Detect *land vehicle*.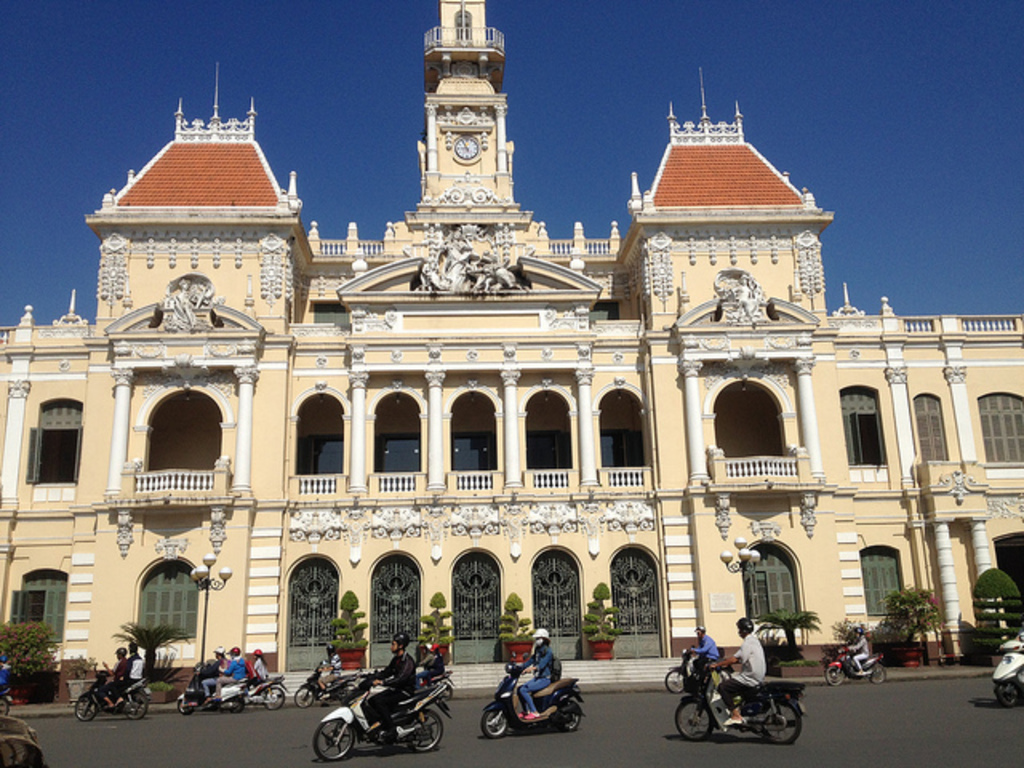
Detected at left=672, top=648, right=712, bottom=694.
